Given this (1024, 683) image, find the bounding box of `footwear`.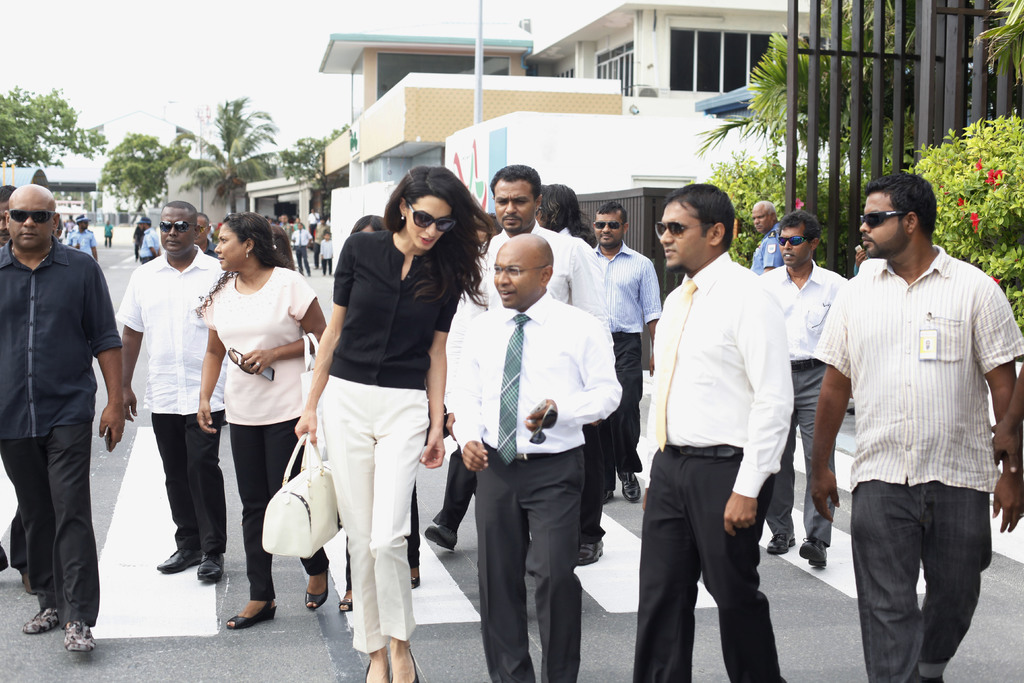
[x1=598, y1=488, x2=611, y2=509].
